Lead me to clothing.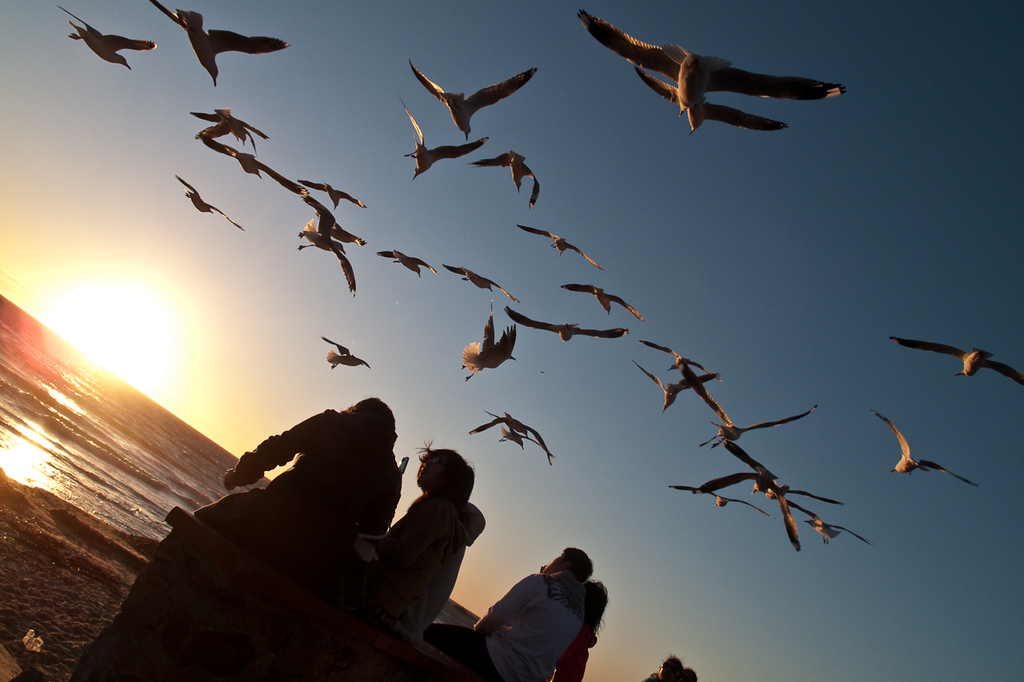
Lead to (363, 502, 488, 620).
